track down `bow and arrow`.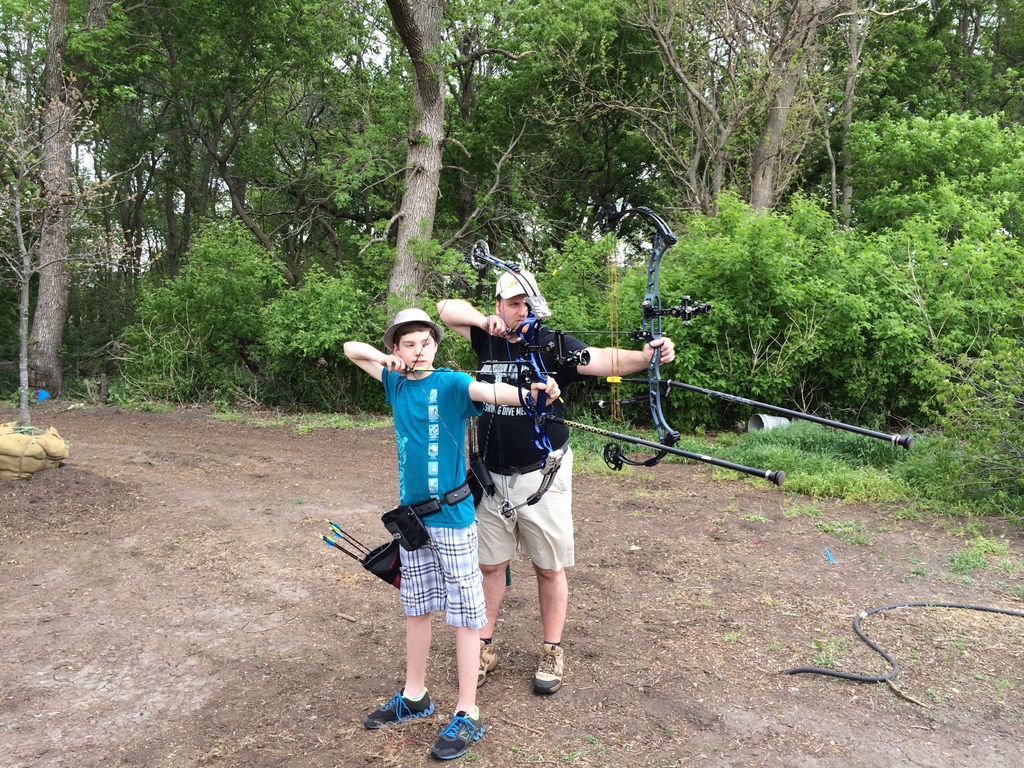
Tracked to left=406, top=239, right=564, bottom=535.
